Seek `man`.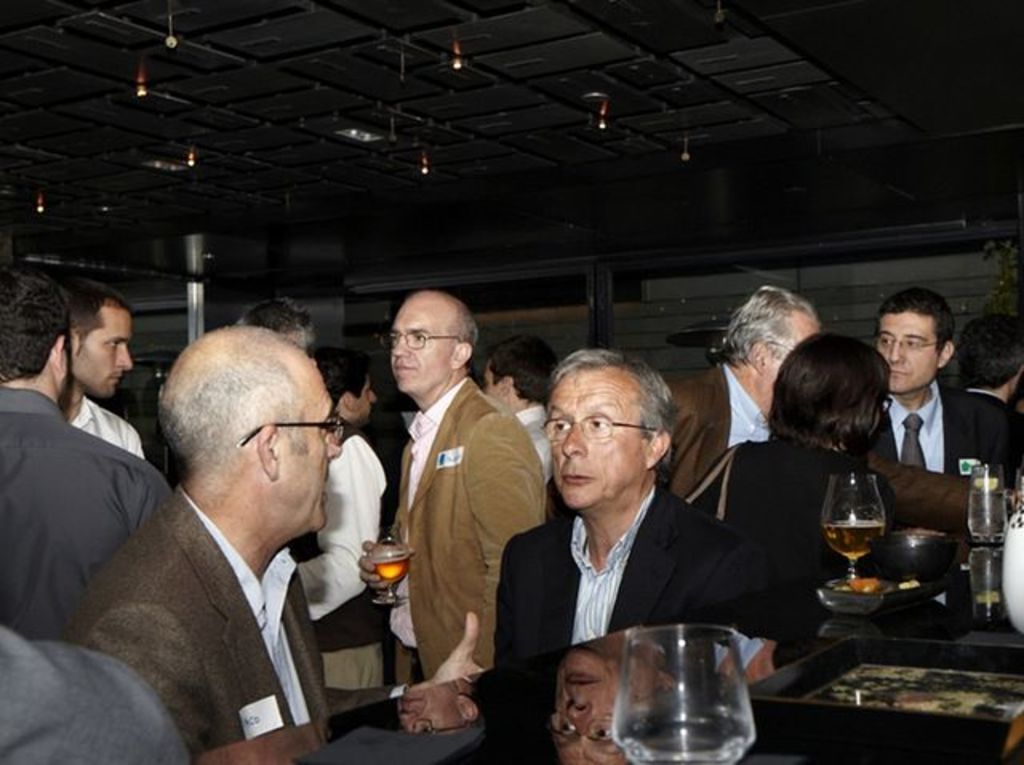
[0,629,197,763].
